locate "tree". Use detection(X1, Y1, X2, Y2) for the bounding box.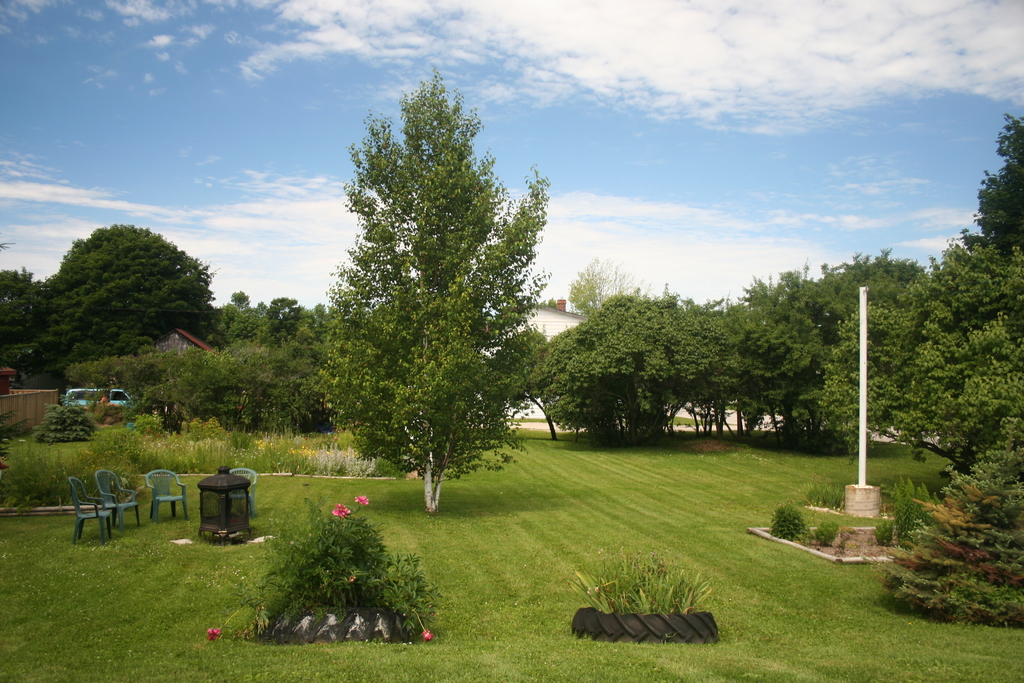
detection(40, 226, 215, 381).
